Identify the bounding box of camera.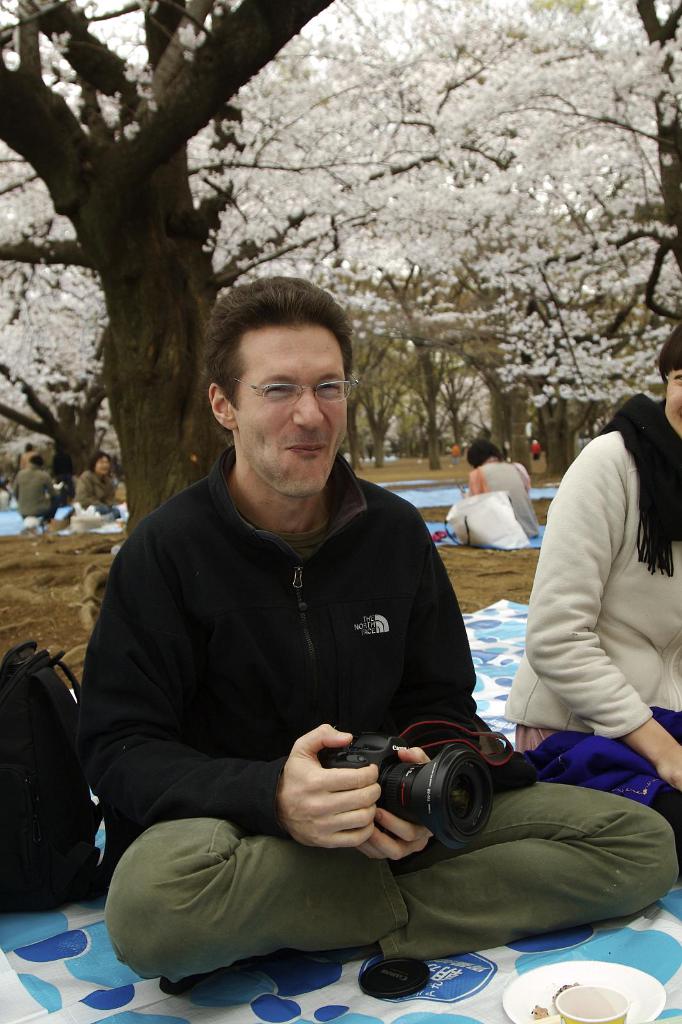
[328, 725, 498, 861].
